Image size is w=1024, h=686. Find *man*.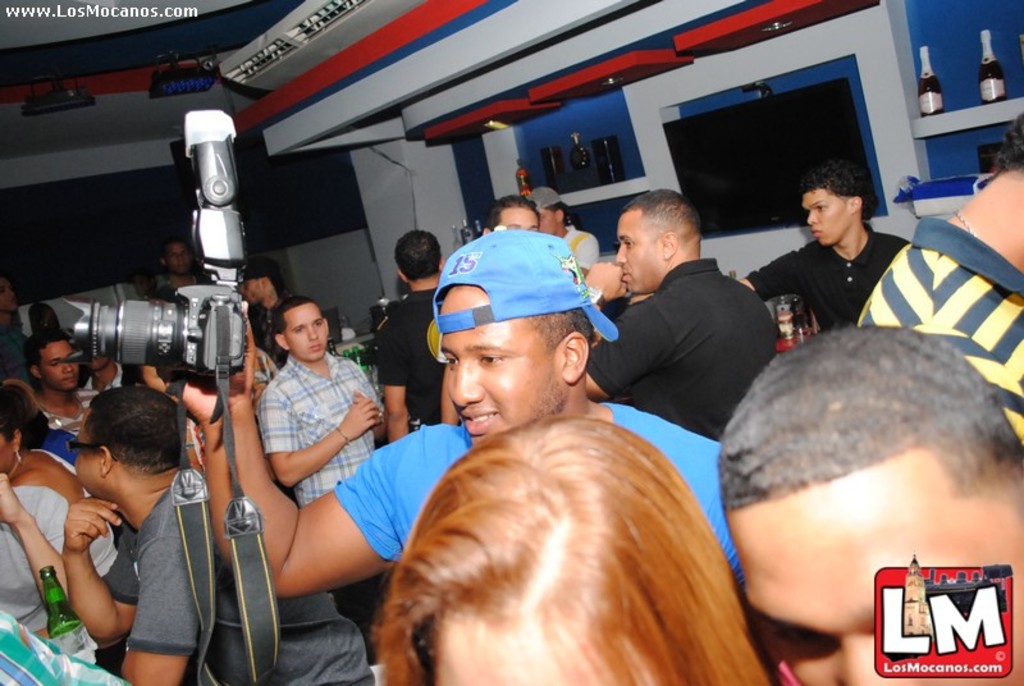
262/301/389/499.
